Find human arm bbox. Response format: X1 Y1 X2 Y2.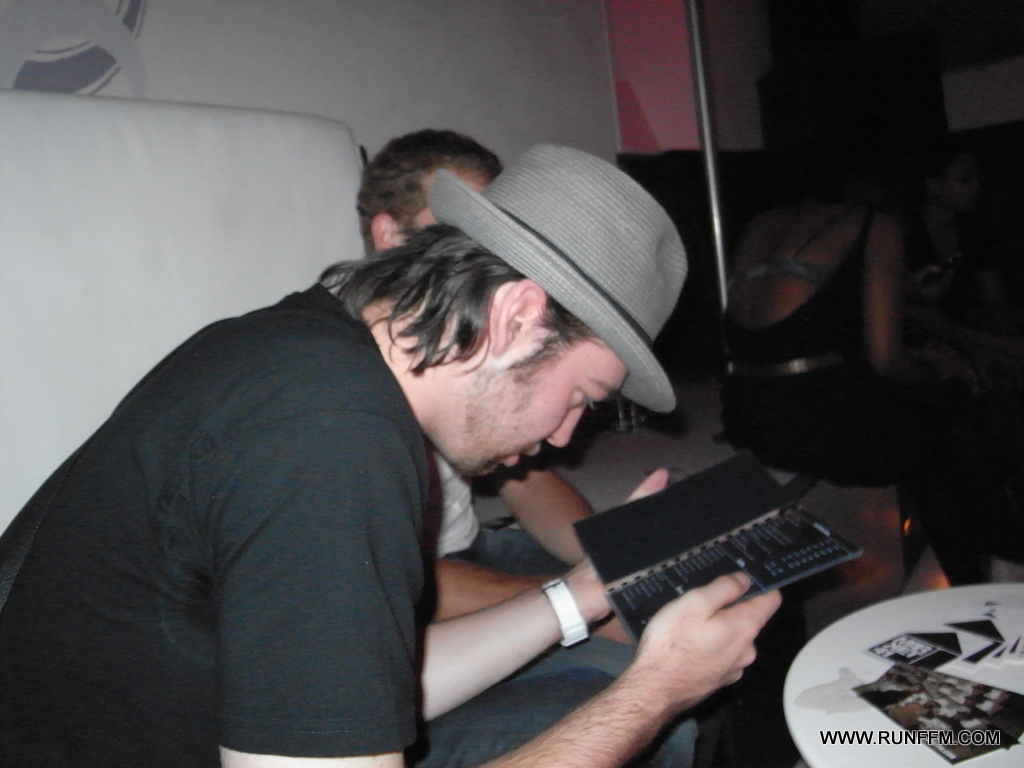
425 459 662 728.
